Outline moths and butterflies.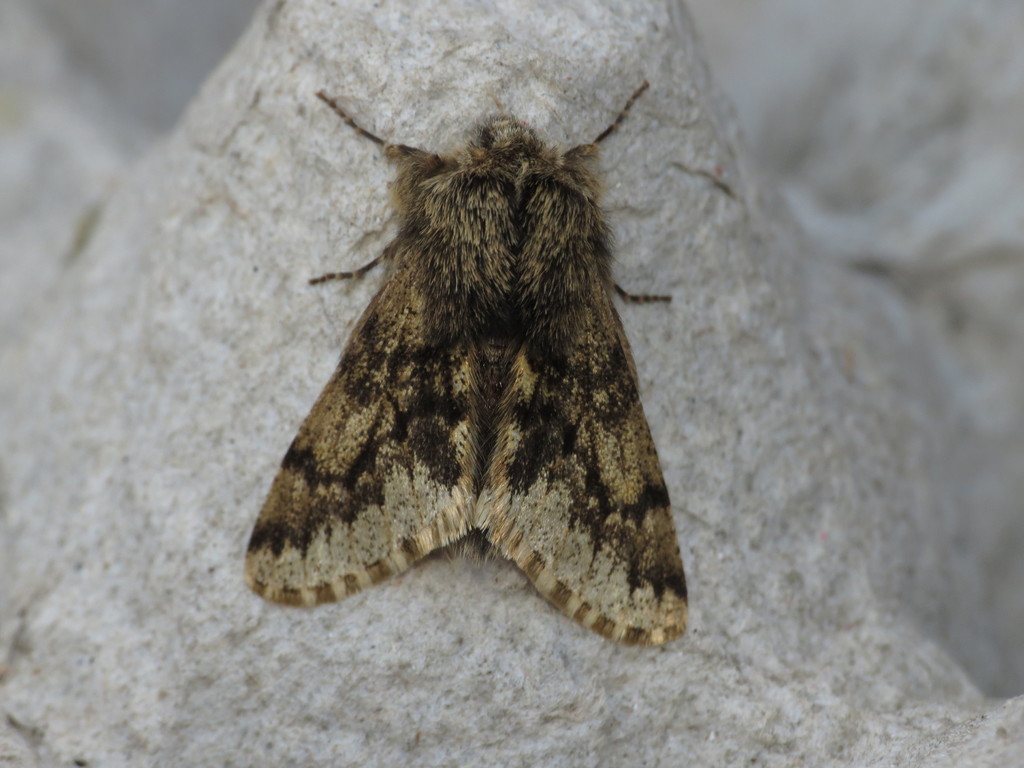
Outline: <bbox>238, 74, 694, 650</bbox>.
